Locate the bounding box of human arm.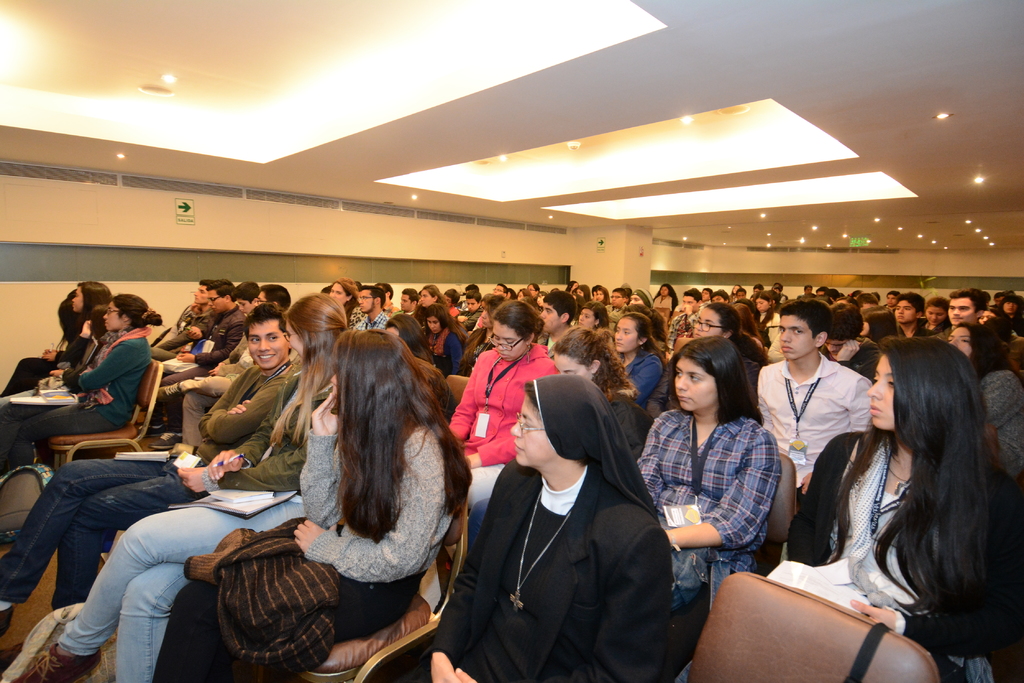
Bounding box: detection(982, 380, 1010, 430).
